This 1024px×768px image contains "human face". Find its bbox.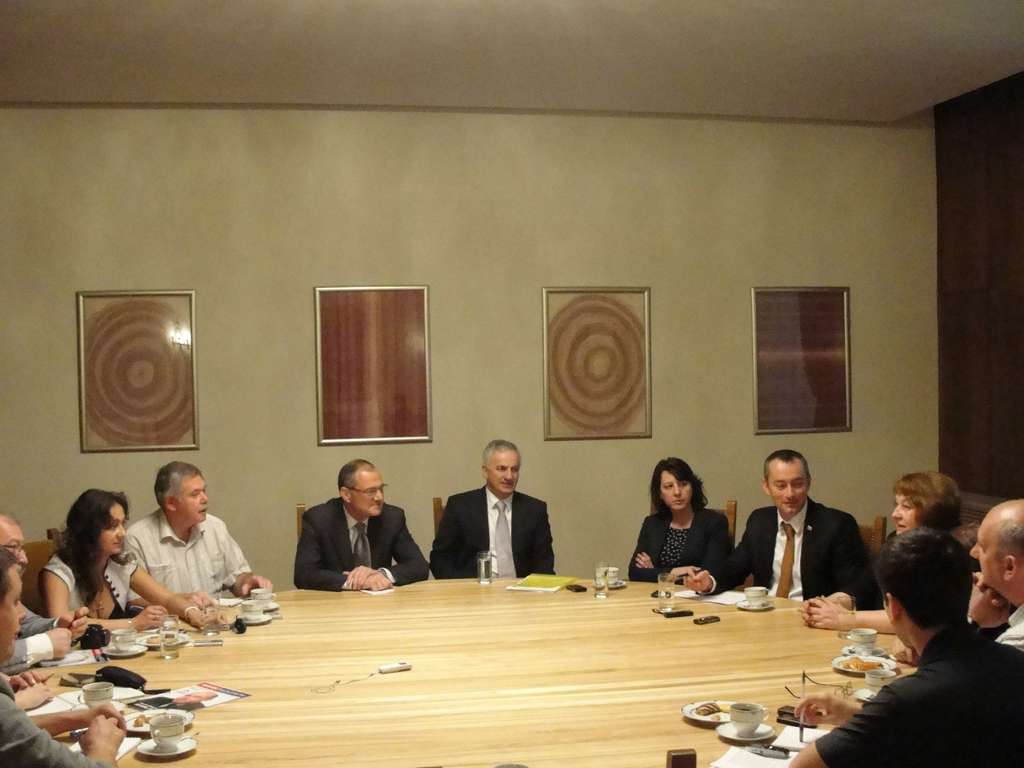
[769,463,808,512].
